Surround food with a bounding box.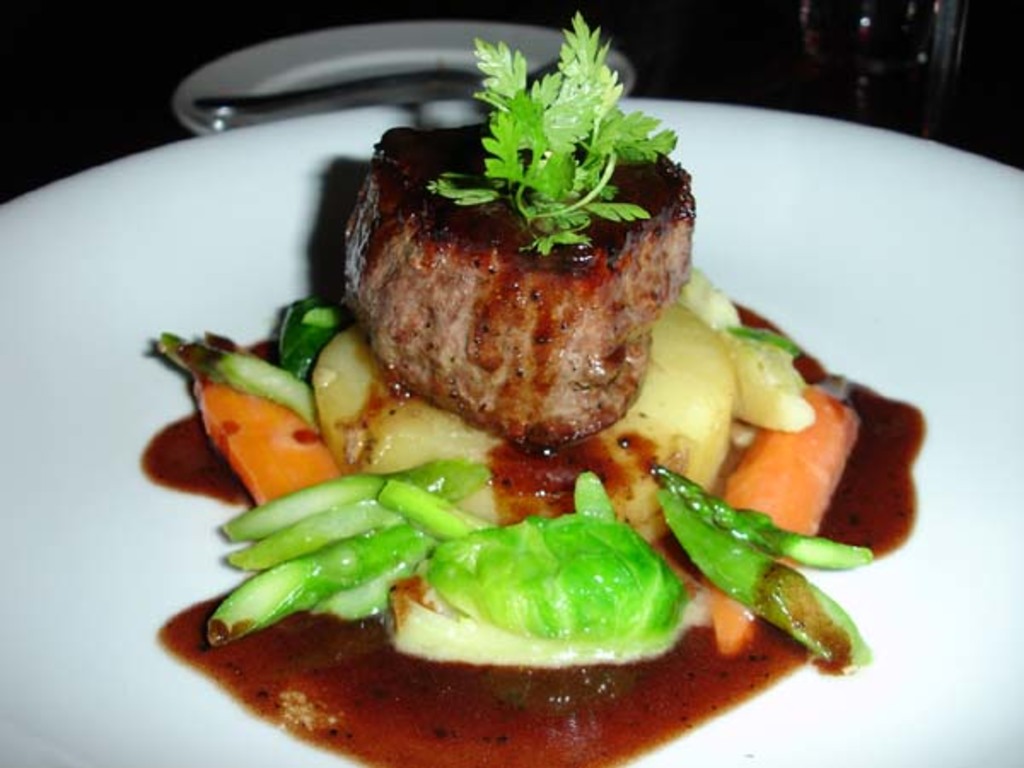
{"x1": 138, "y1": 12, "x2": 930, "y2": 766}.
